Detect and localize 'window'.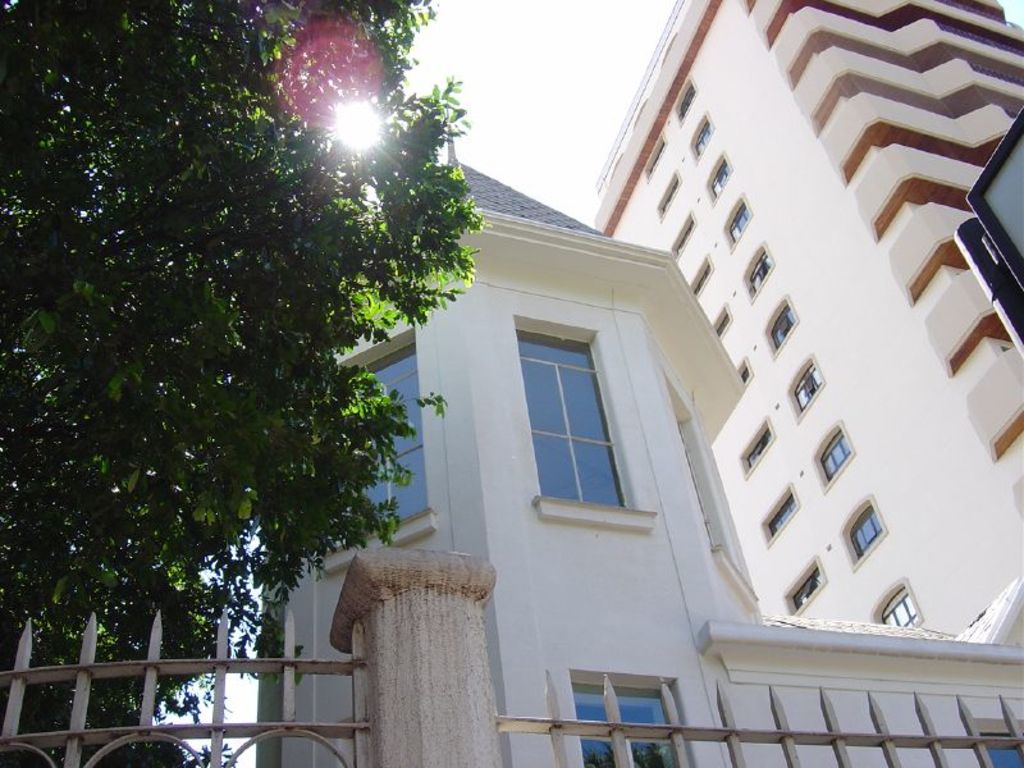
Localized at [689, 253, 714, 300].
